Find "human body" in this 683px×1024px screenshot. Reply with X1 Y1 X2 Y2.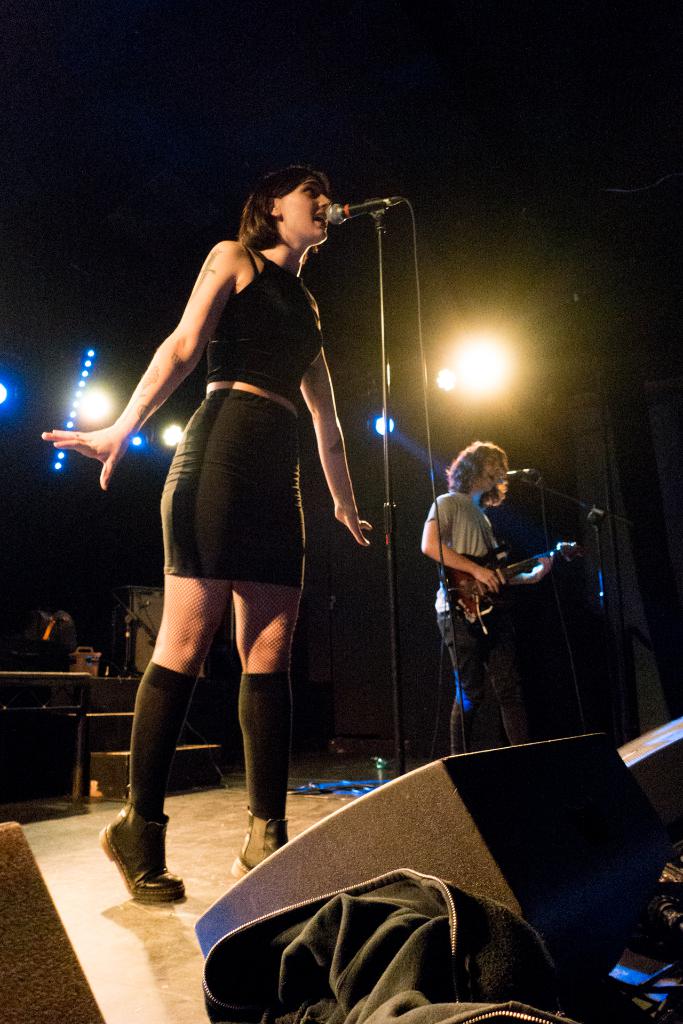
421 438 533 764.
